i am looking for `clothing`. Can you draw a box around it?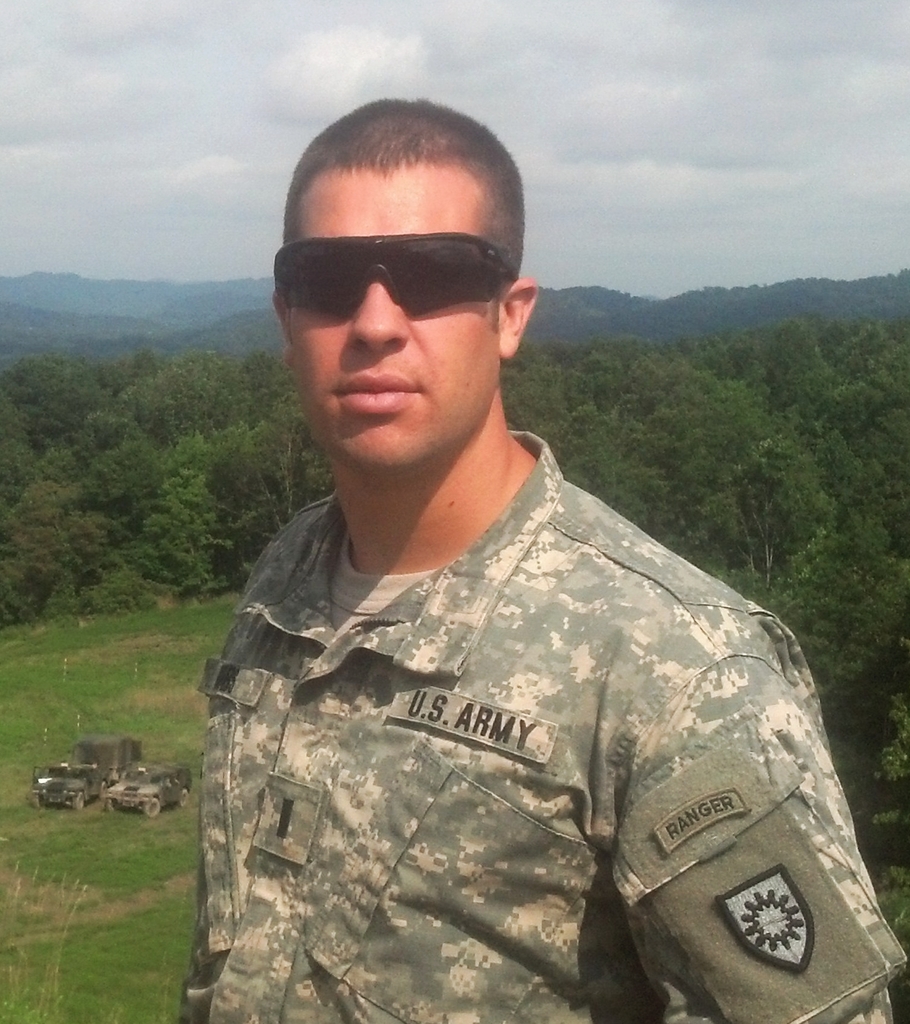
Sure, the bounding box is (x1=158, y1=413, x2=902, y2=996).
